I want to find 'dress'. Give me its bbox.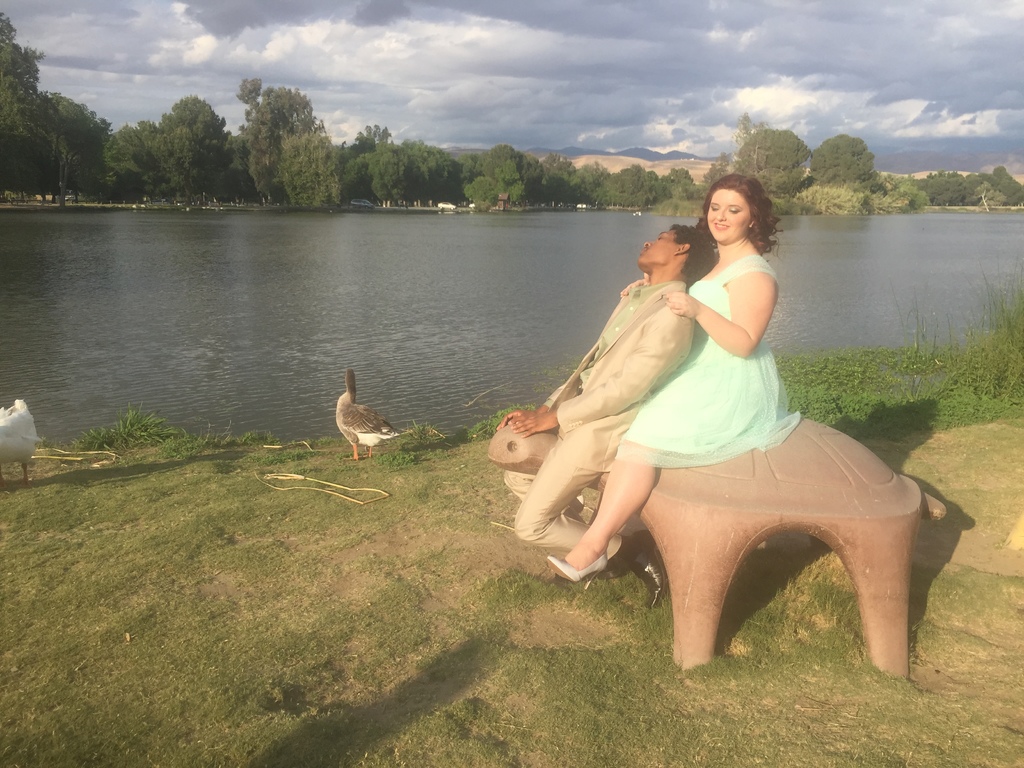
bbox=(614, 249, 802, 458).
